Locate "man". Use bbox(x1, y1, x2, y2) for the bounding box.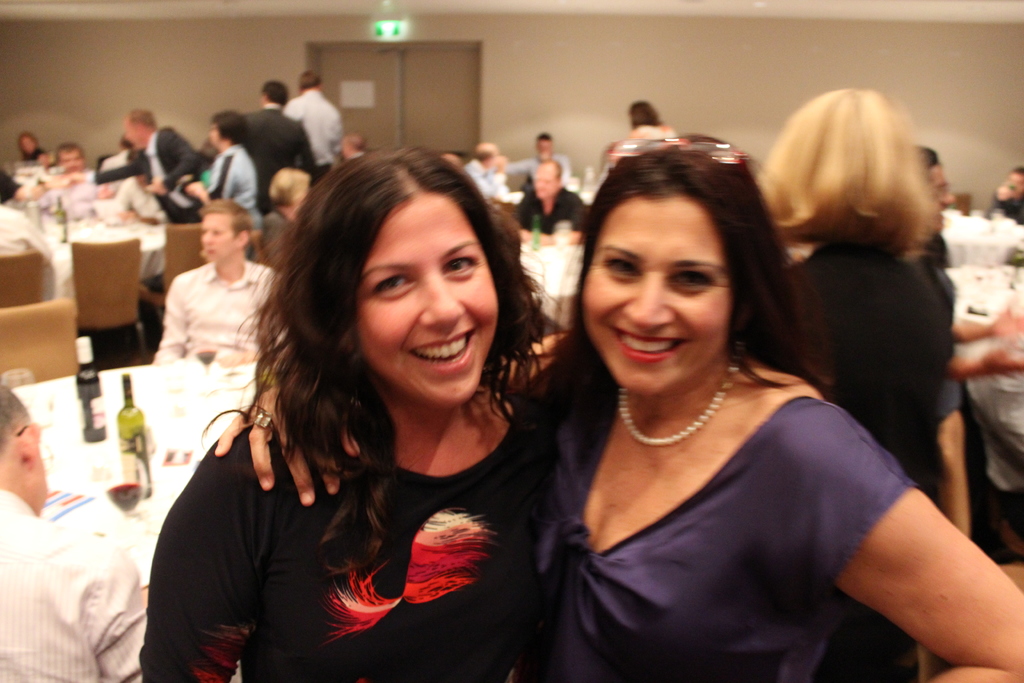
bbox(463, 139, 507, 206).
